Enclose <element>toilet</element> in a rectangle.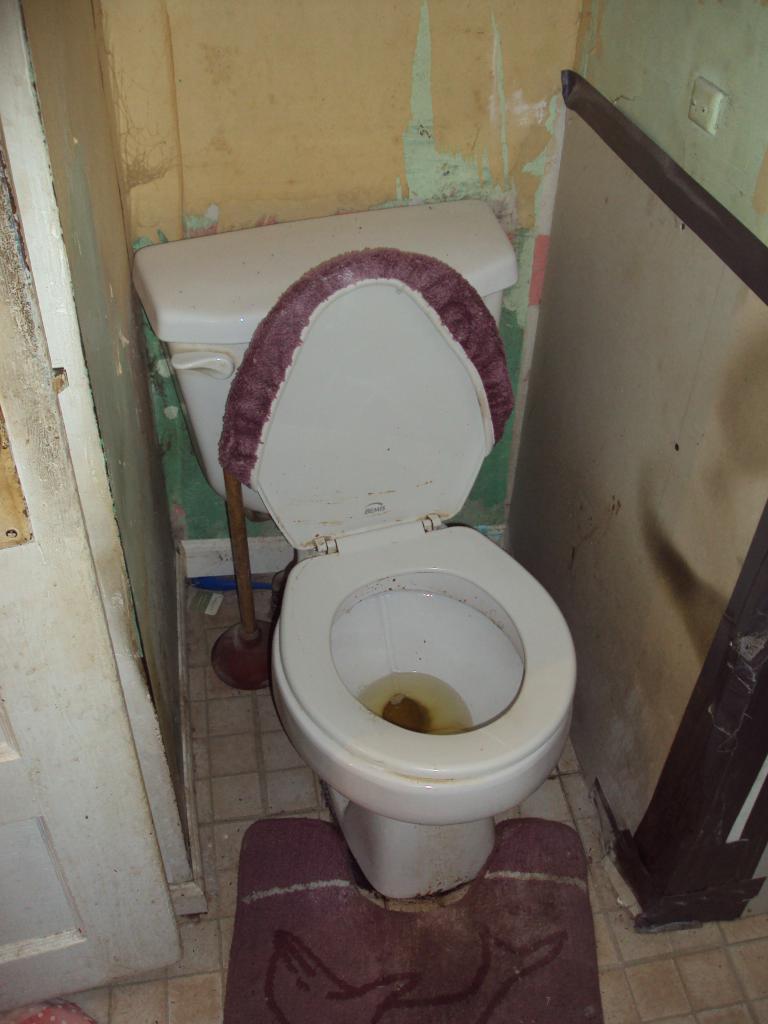
l=248, t=278, r=575, b=903.
